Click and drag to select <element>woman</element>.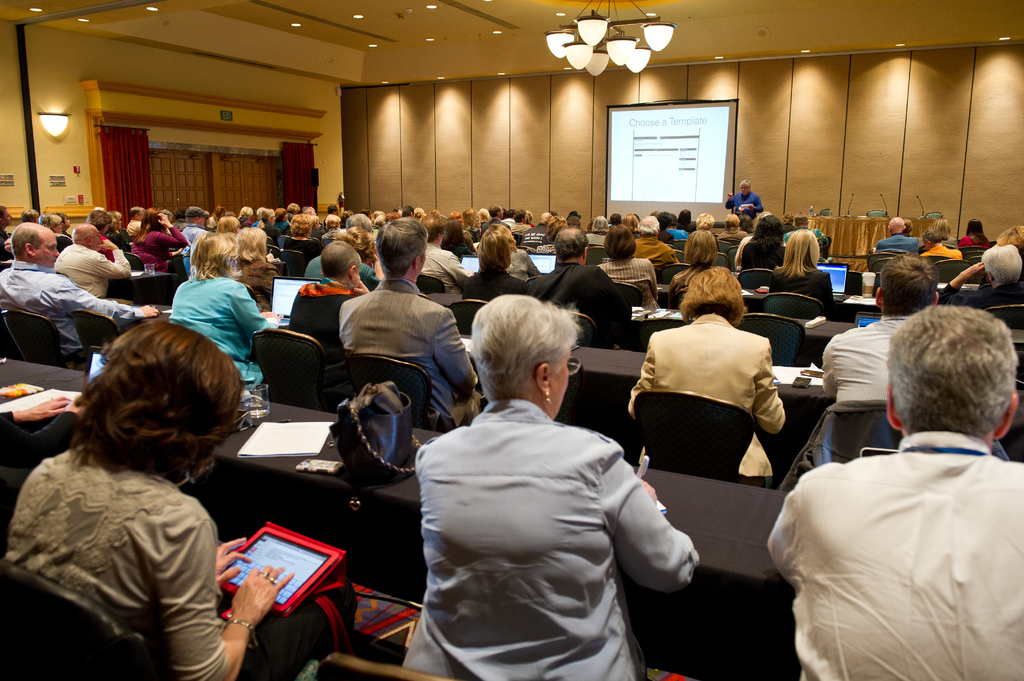
Selection: <box>130,206,193,280</box>.
